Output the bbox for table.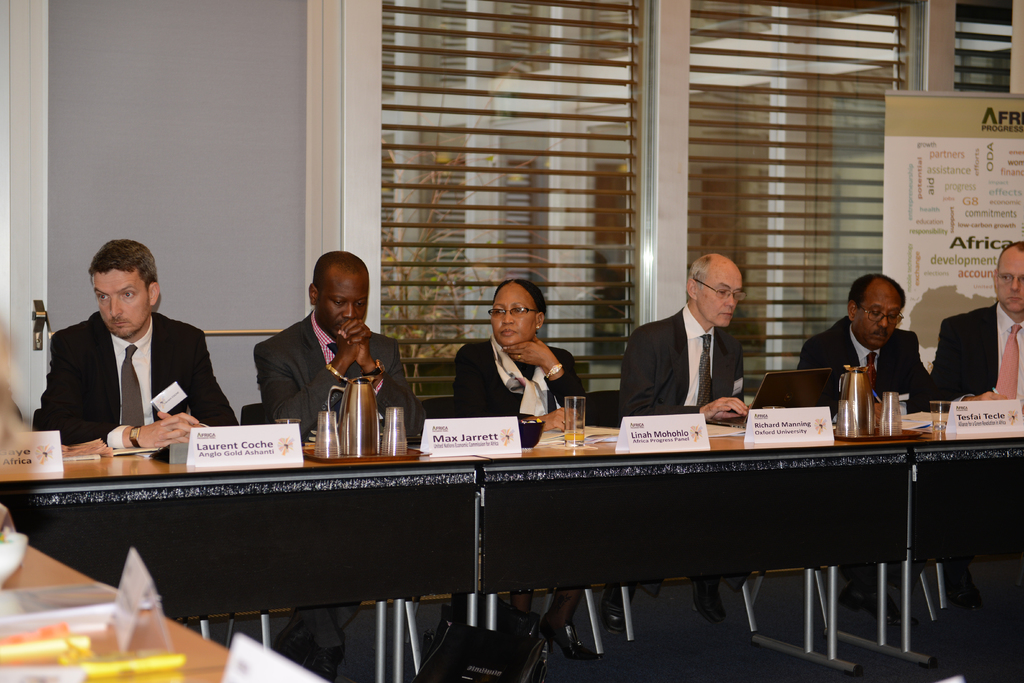
l=911, t=432, r=1023, b=662.
